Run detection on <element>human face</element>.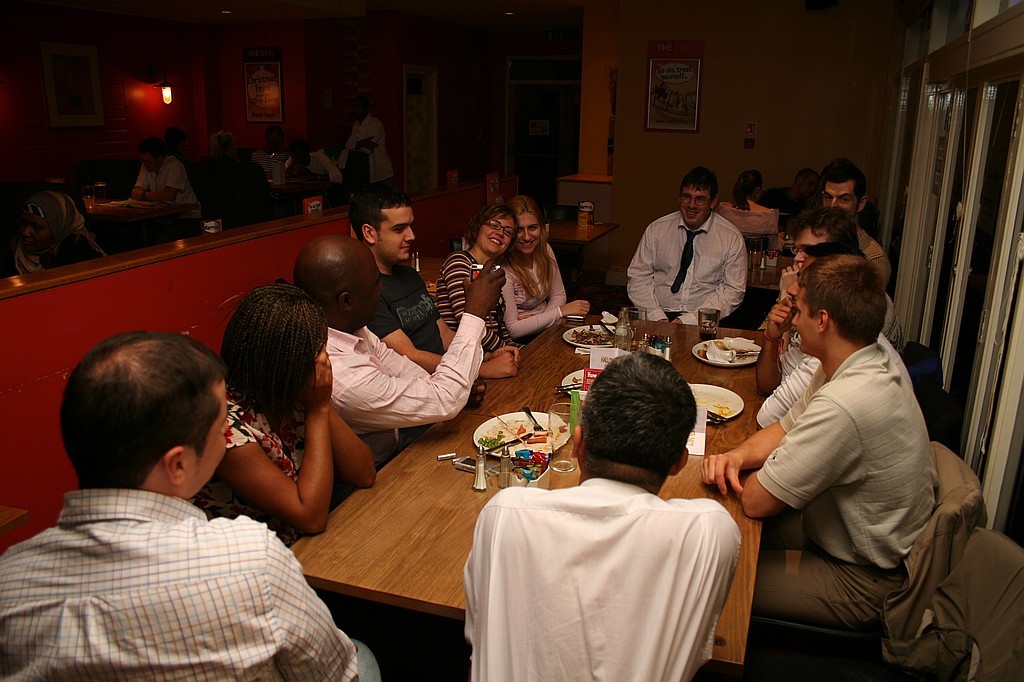
Result: box(824, 180, 853, 216).
